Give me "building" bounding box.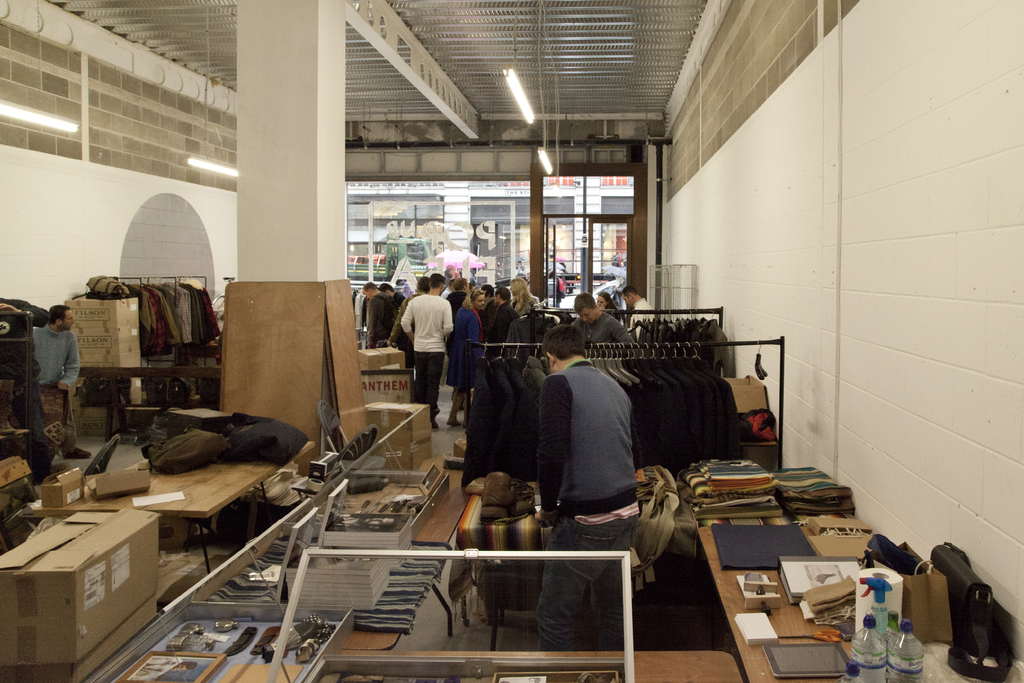
l=0, t=0, r=1023, b=682.
